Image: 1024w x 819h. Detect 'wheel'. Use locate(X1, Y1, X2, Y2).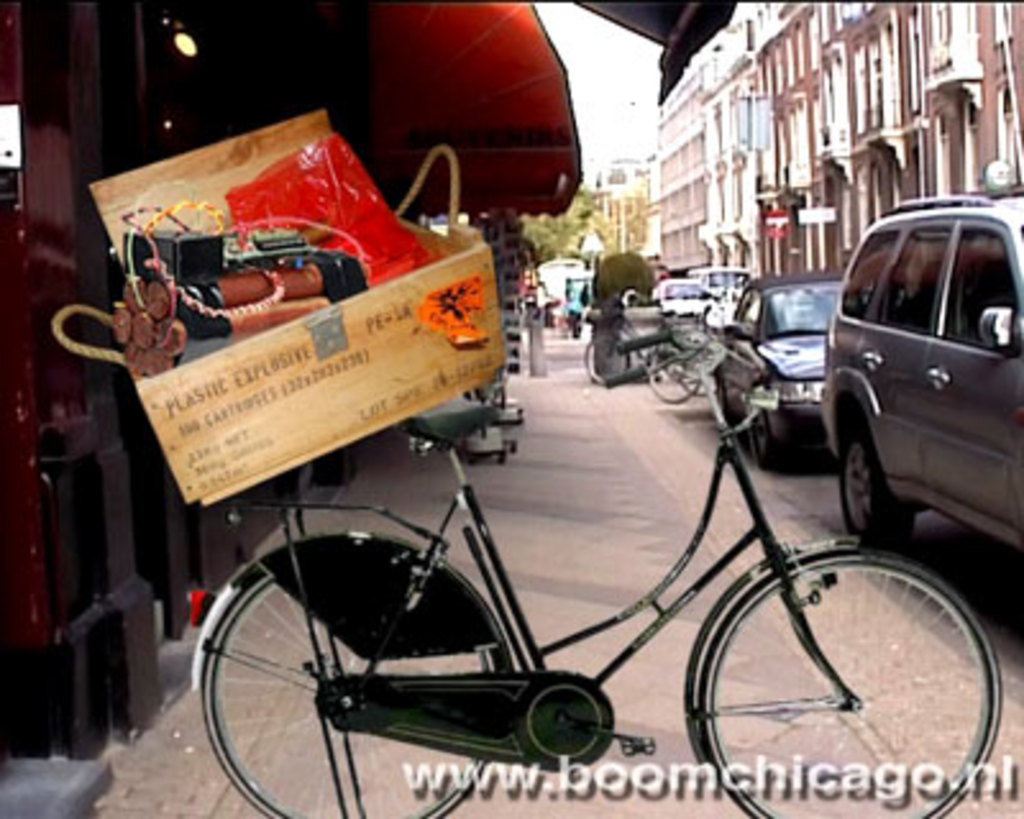
locate(750, 407, 778, 466).
